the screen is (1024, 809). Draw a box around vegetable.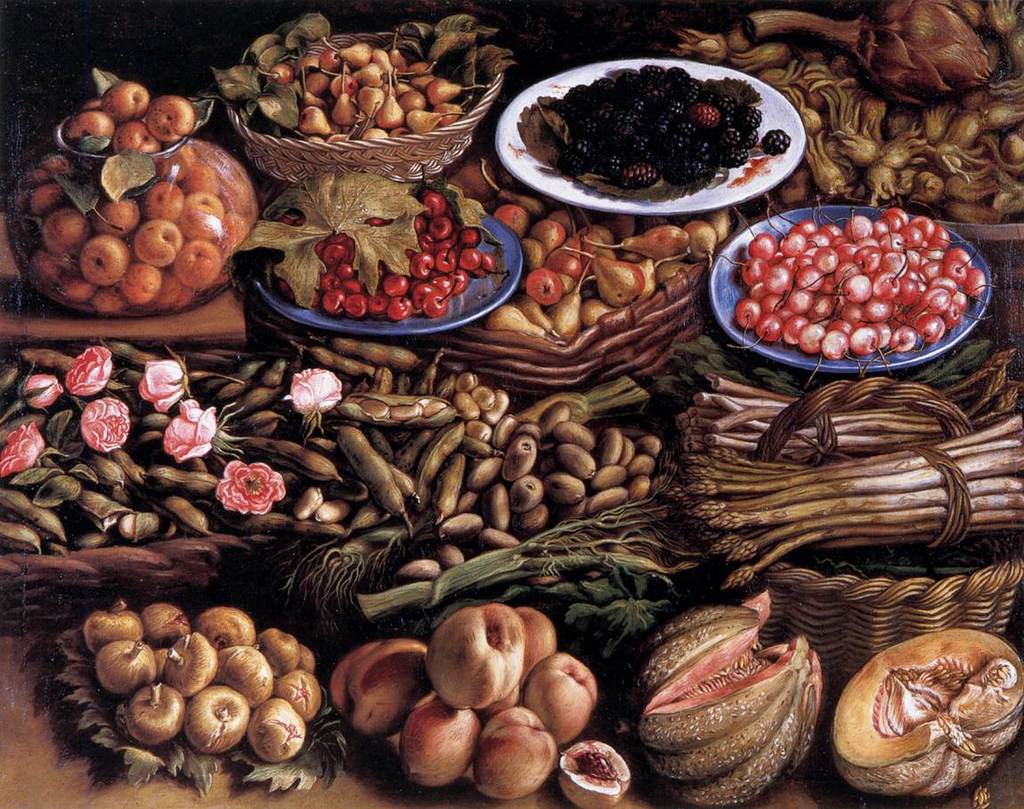
827,628,1023,805.
